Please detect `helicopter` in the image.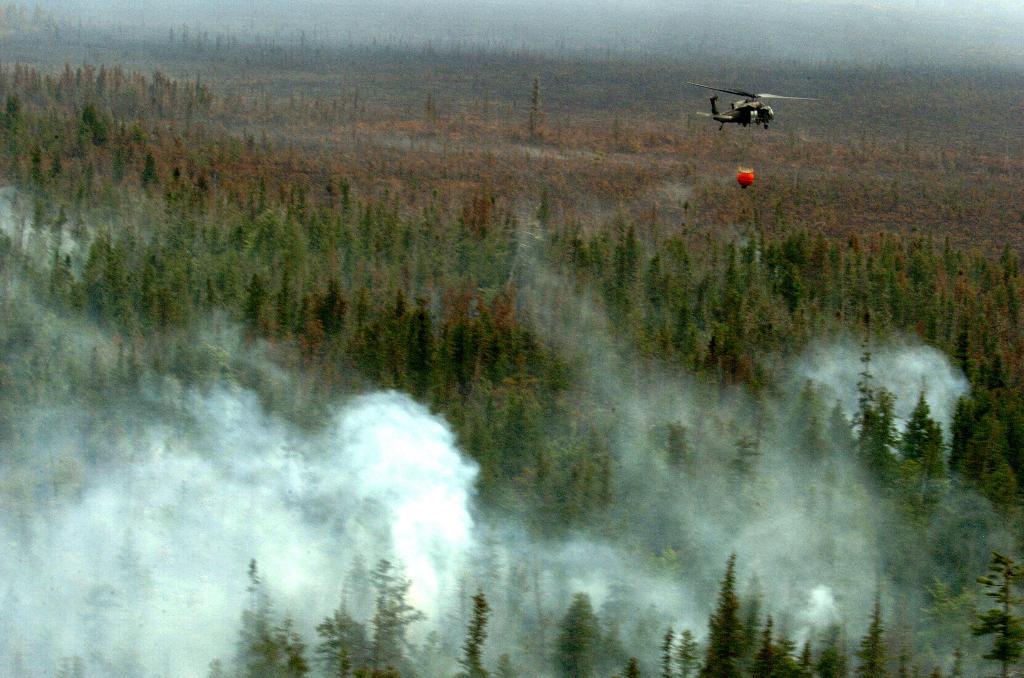
x1=687, y1=81, x2=818, y2=131.
